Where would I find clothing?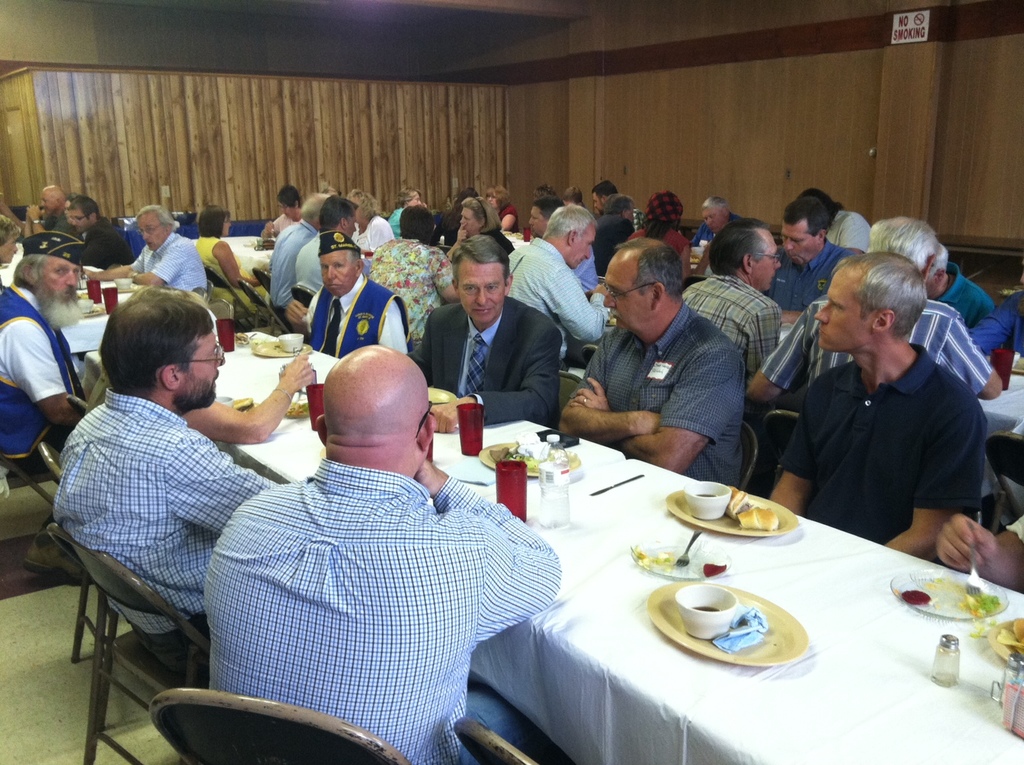
At 596/207/634/256.
